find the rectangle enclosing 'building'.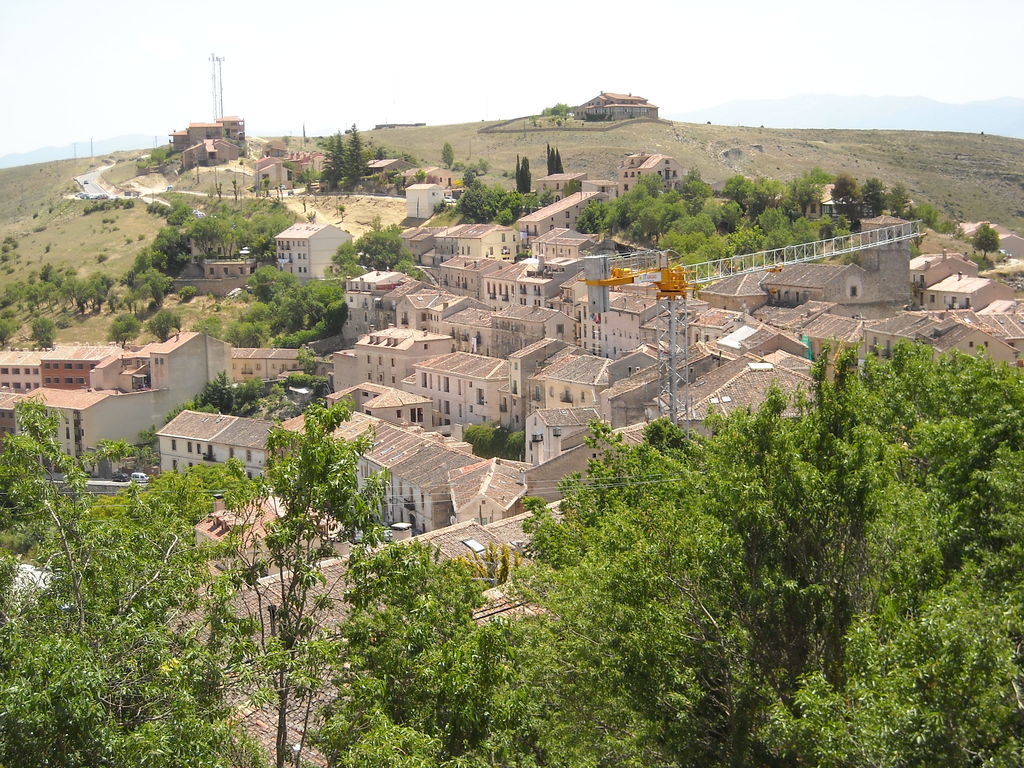
pyautogui.locateOnScreen(276, 219, 352, 279).
